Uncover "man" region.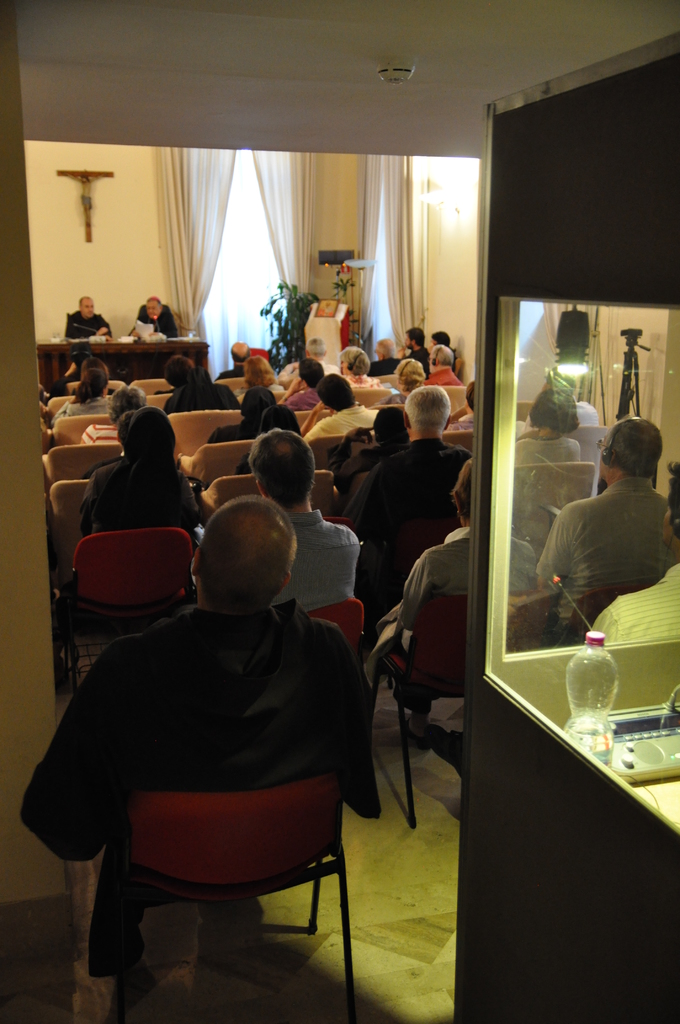
Uncovered: l=147, t=299, r=176, b=332.
